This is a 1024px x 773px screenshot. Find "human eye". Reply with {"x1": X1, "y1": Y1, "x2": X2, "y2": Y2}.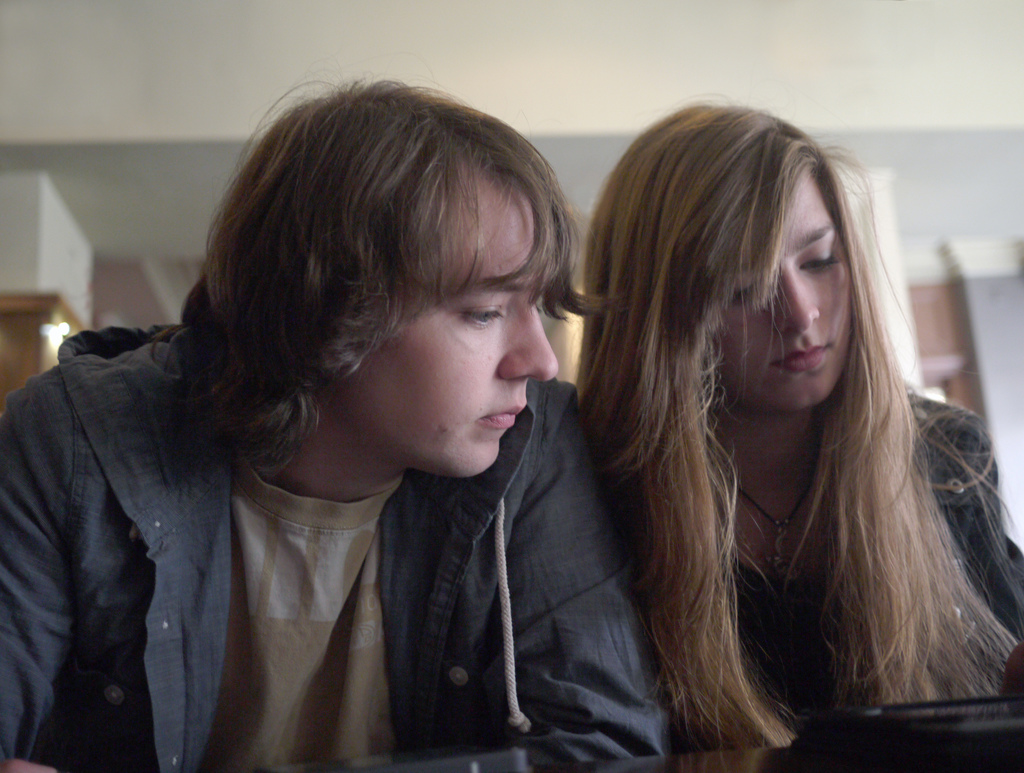
{"x1": 460, "y1": 296, "x2": 509, "y2": 325}.
